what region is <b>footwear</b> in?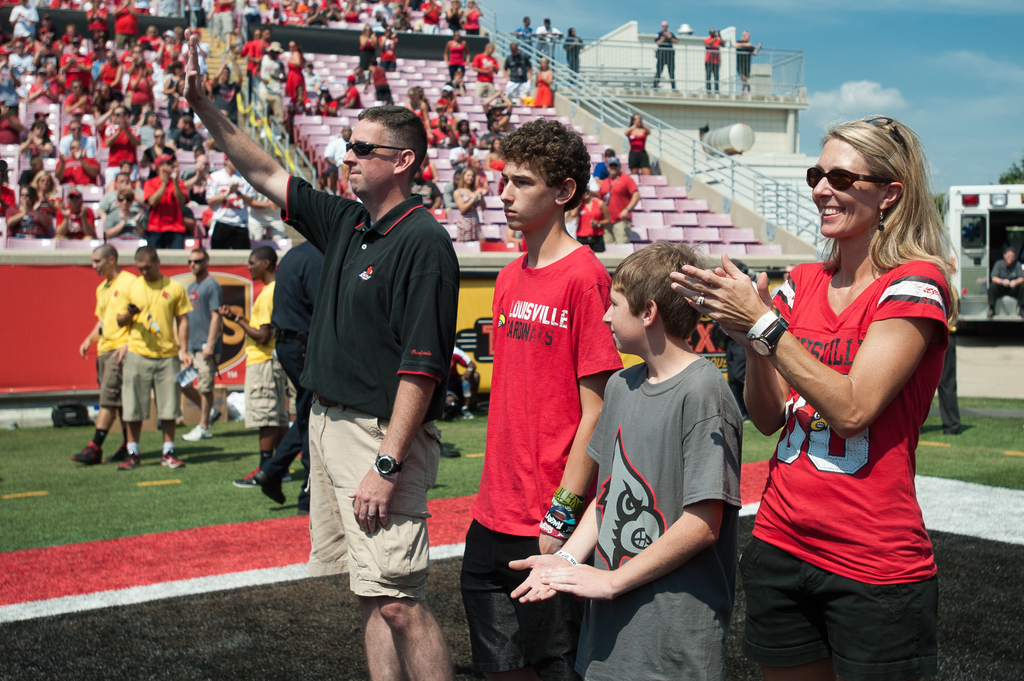
x1=251 y1=467 x2=284 y2=504.
